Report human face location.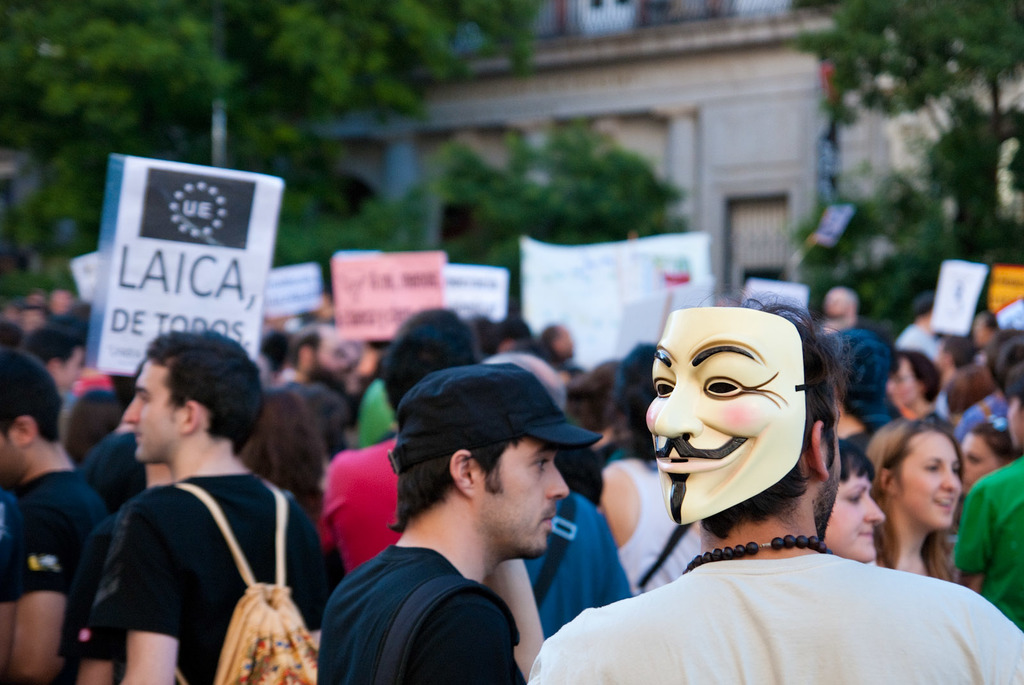
Report: (x1=828, y1=286, x2=845, y2=311).
